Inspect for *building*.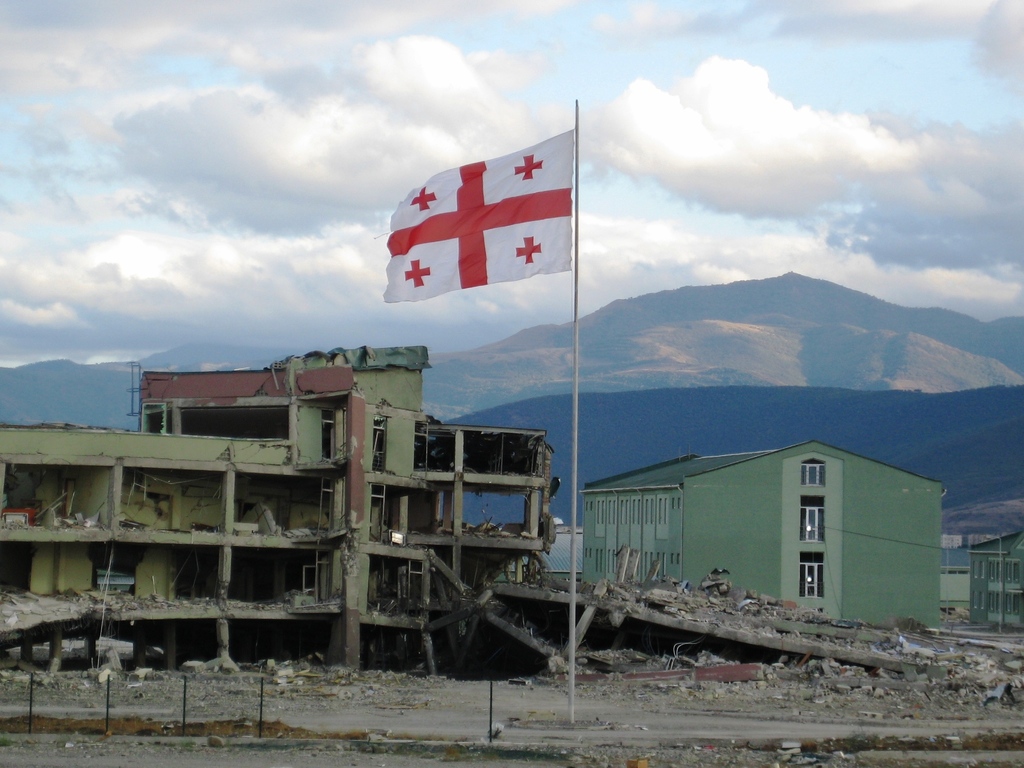
Inspection: 966,524,1023,625.
